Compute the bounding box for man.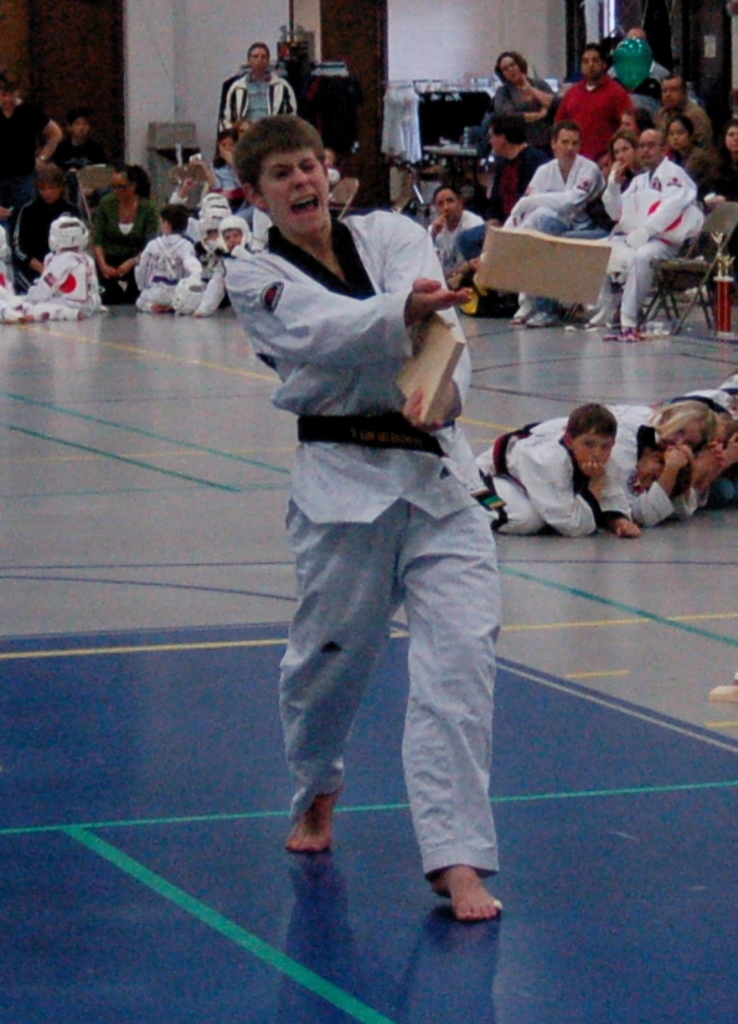
box=[553, 38, 634, 154].
